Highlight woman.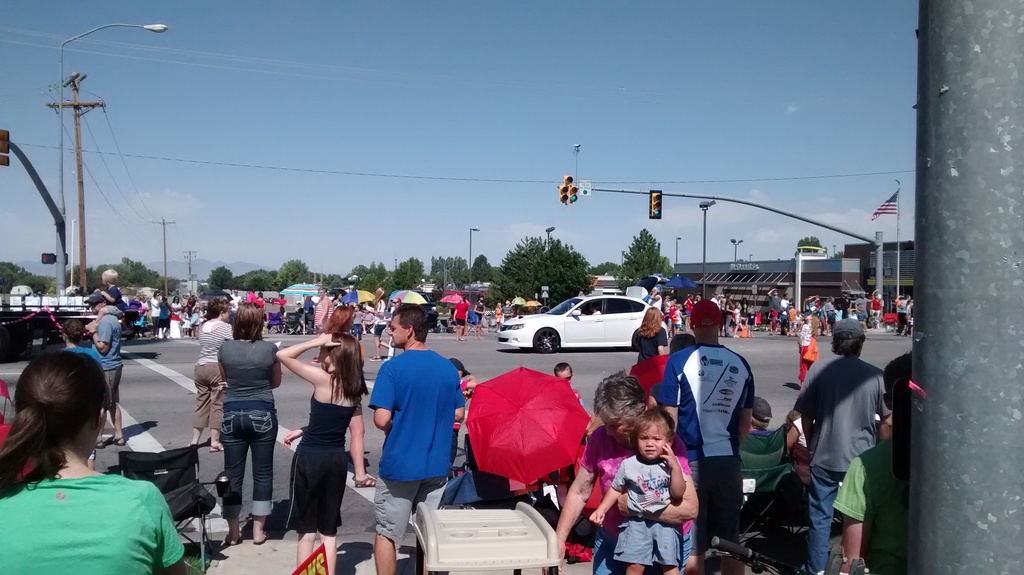
Highlighted region: box=[556, 372, 698, 574].
